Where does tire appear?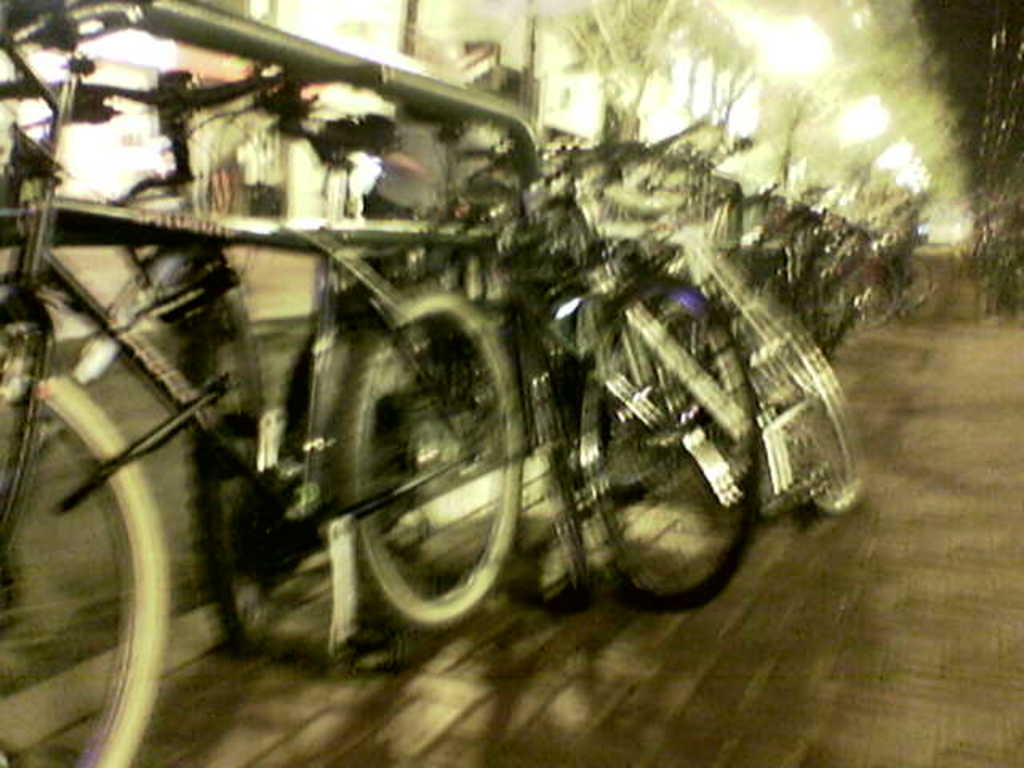
Appears at region(0, 346, 173, 766).
